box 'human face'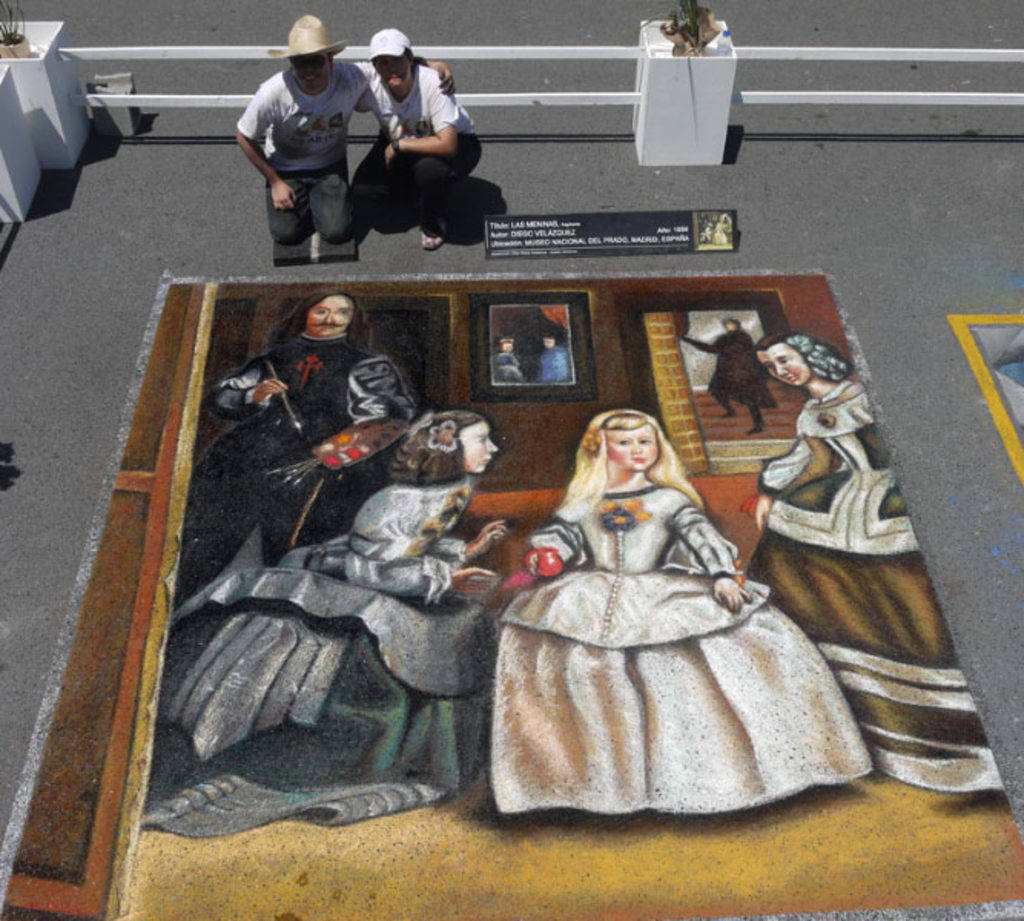
{"left": 599, "top": 421, "right": 662, "bottom": 479}
